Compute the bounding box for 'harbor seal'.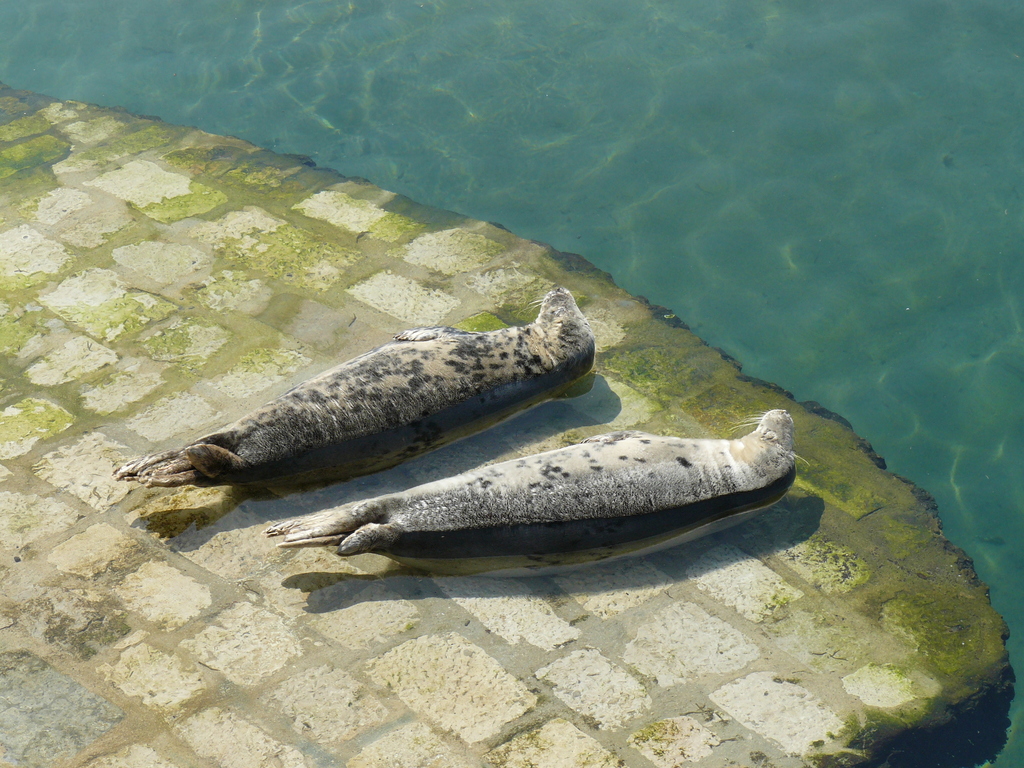
bbox=(360, 410, 786, 584).
